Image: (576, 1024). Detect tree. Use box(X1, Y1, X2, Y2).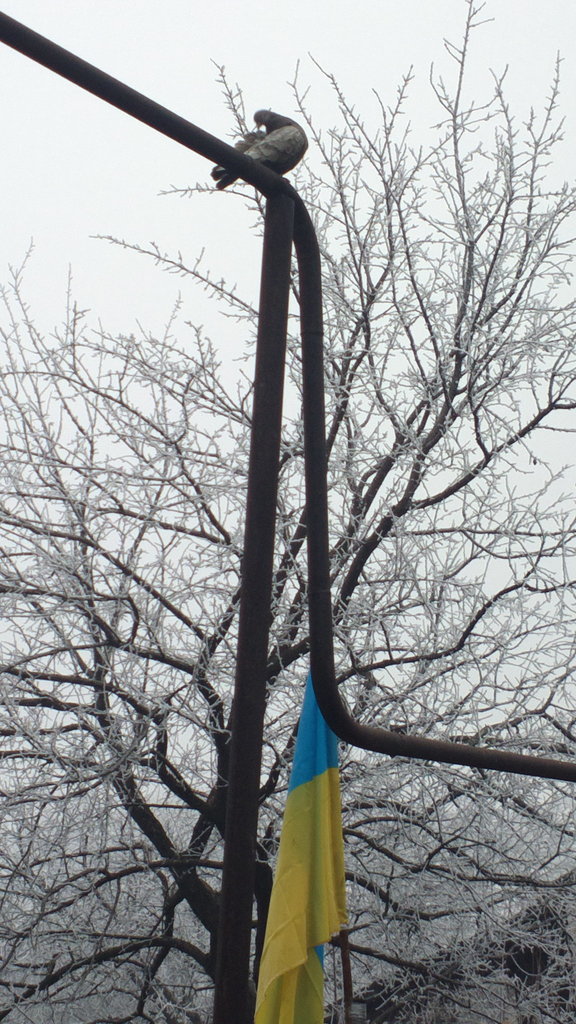
box(0, 0, 575, 1023).
